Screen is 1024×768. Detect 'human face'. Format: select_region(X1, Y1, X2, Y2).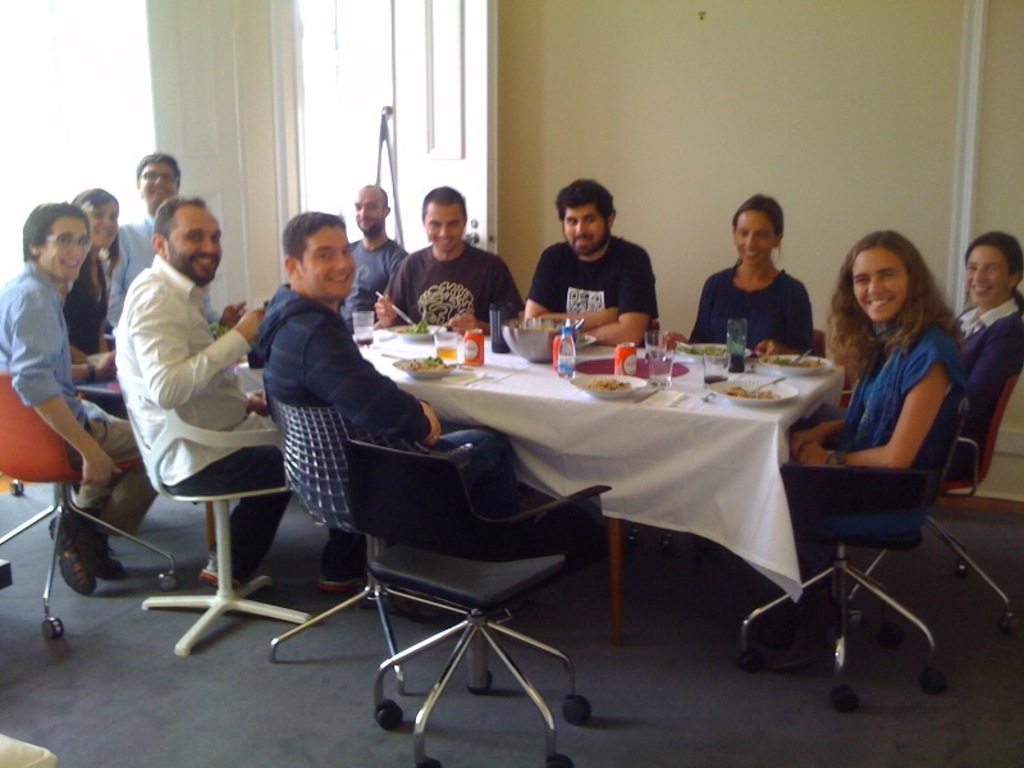
select_region(142, 163, 177, 207).
